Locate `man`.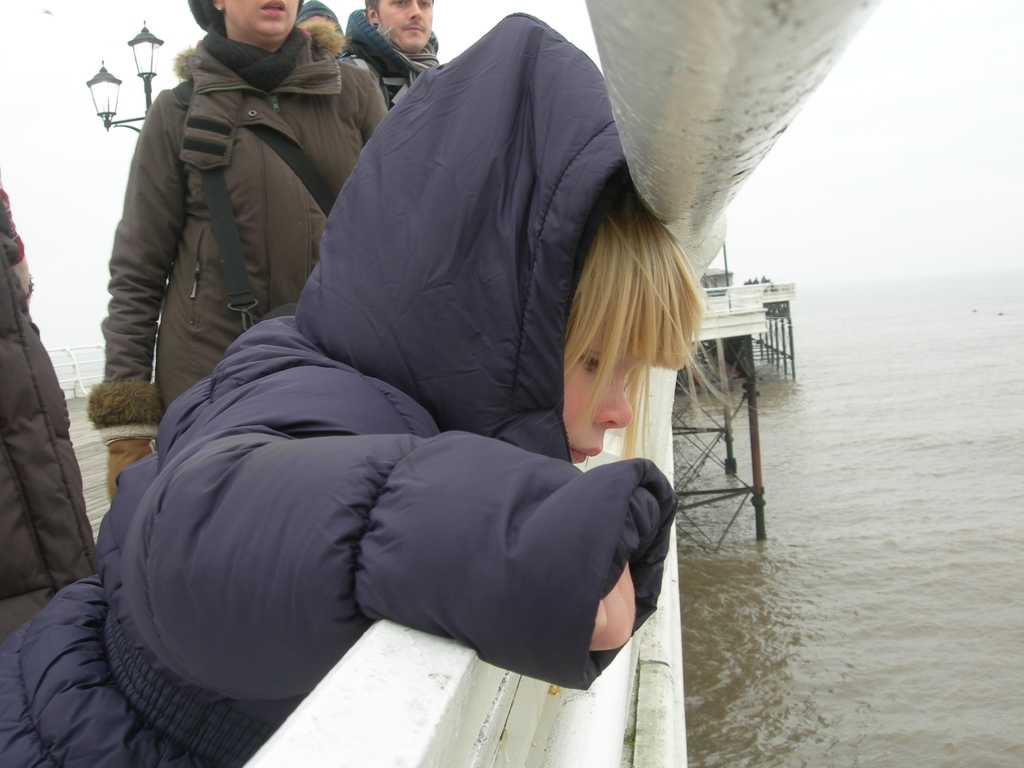
Bounding box: 332/0/437/109.
